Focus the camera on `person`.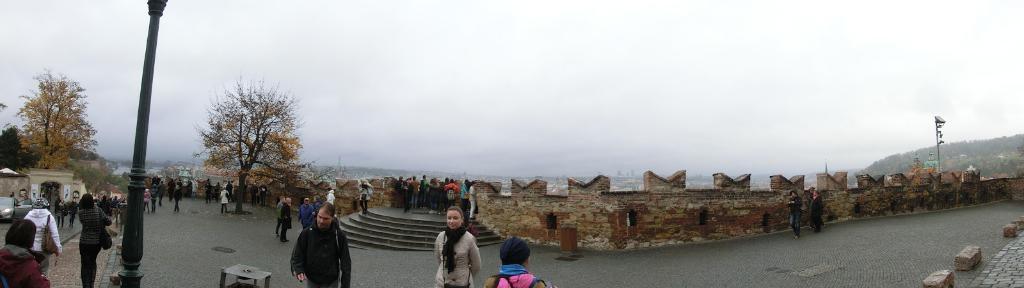
Focus region: (left=260, top=182, right=266, bottom=204).
